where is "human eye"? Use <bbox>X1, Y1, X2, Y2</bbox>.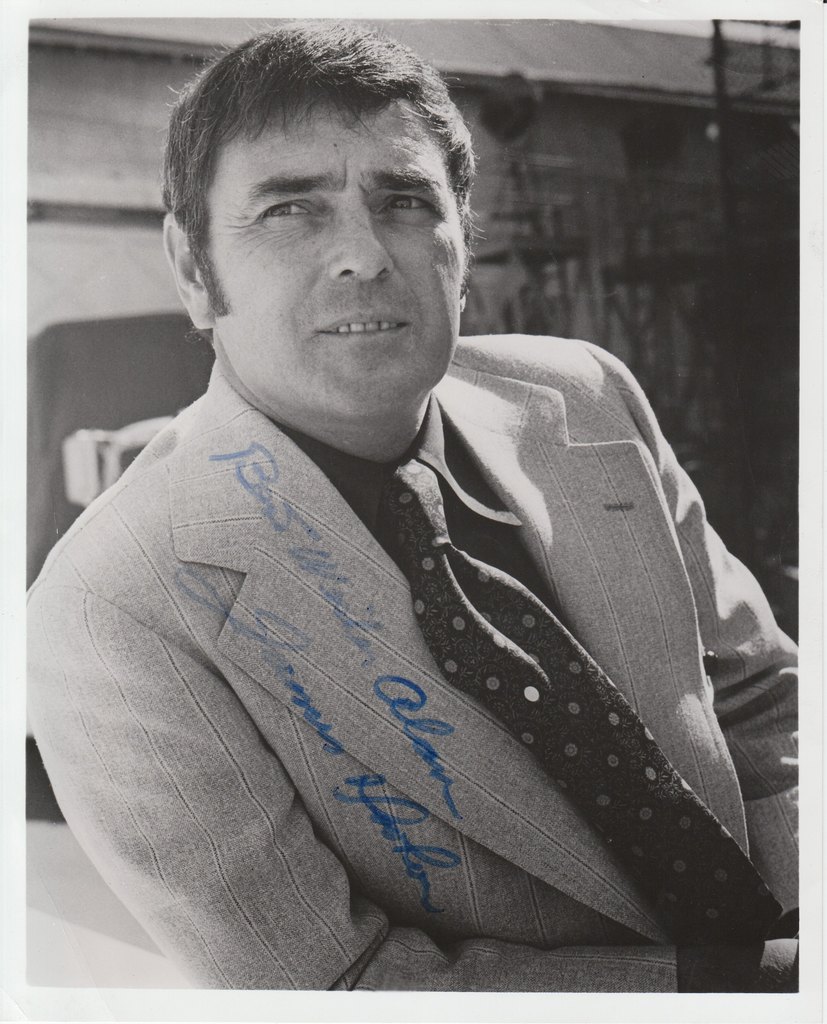
<bbox>249, 191, 317, 225</bbox>.
